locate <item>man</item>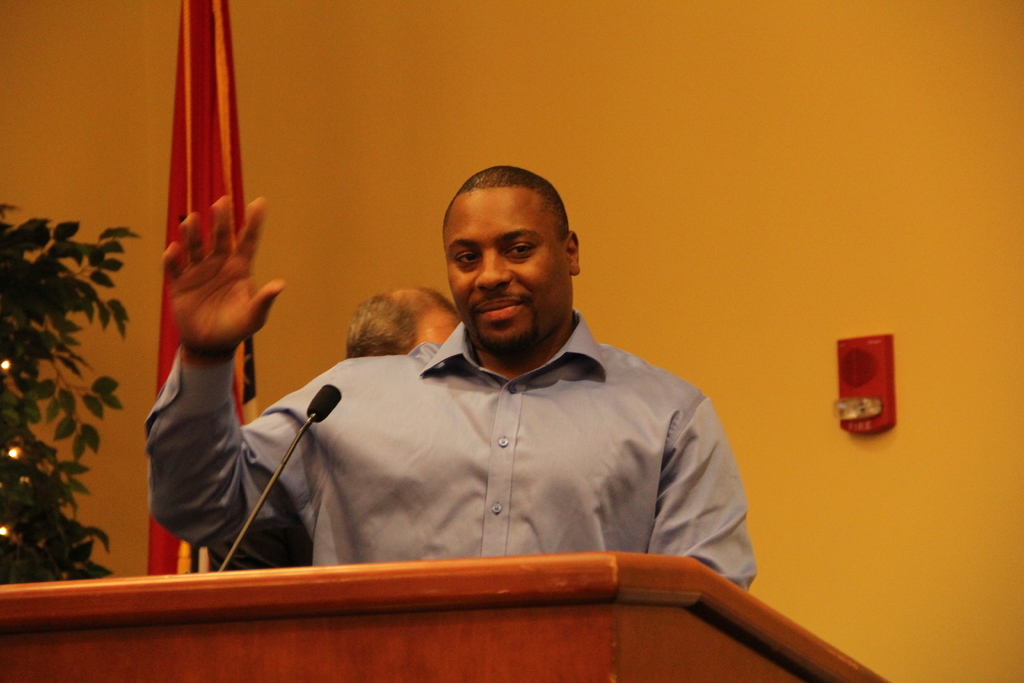
left=209, top=288, right=461, bottom=570
